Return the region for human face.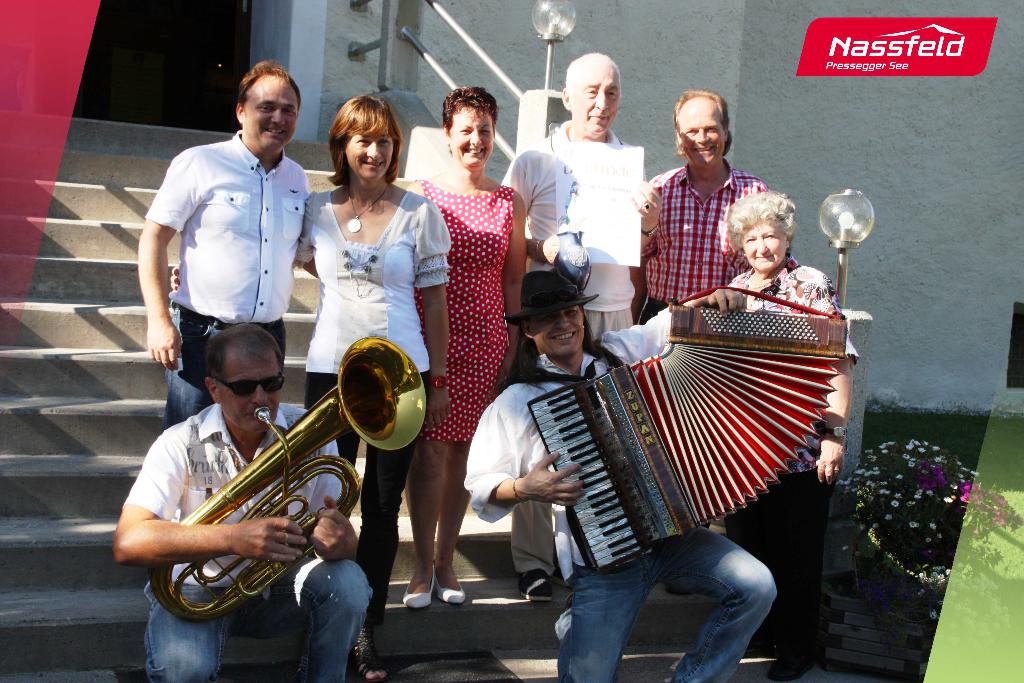
BBox(531, 306, 586, 355).
